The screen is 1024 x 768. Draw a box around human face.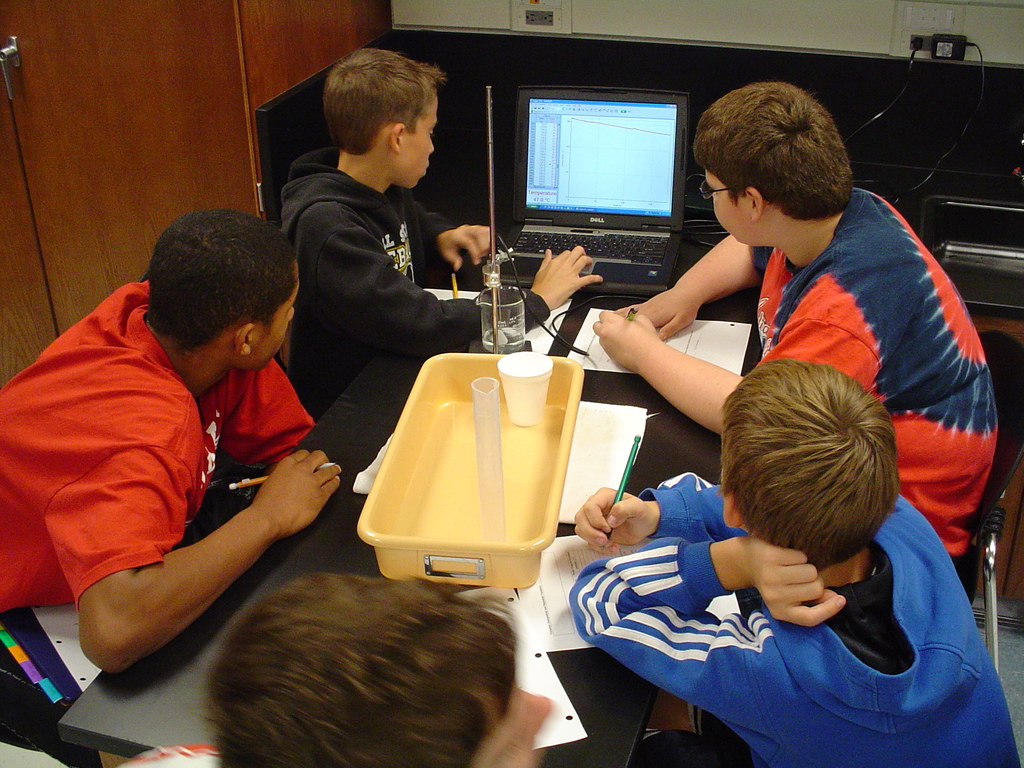
x1=705, y1=172, x2=752, y2=243.
